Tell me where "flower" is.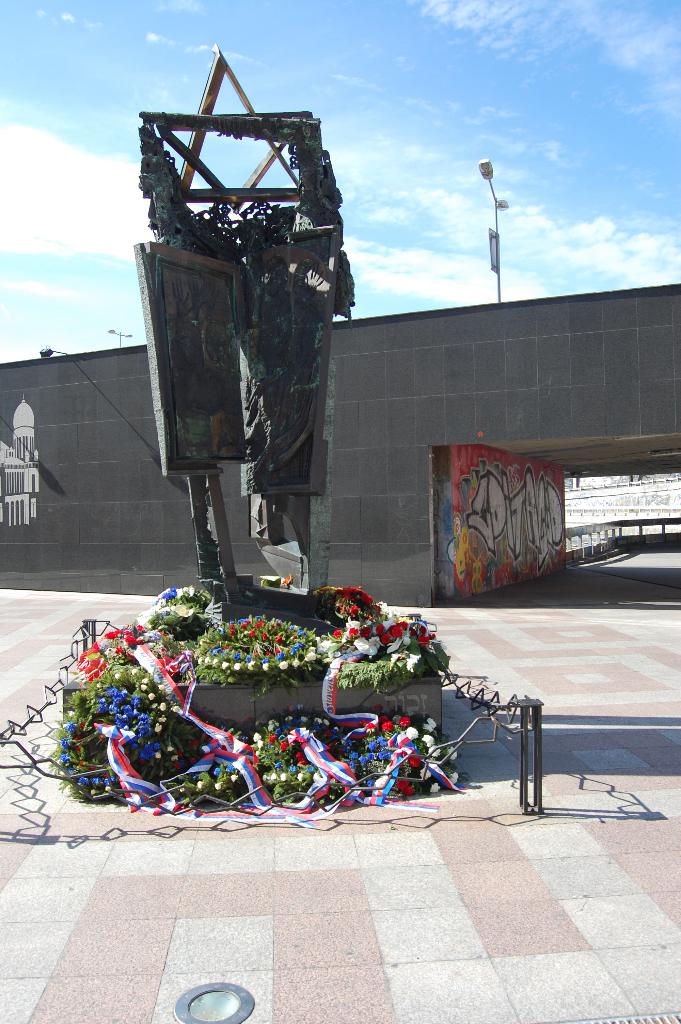
"flower" is at box=[230, 771, 238, 783].
